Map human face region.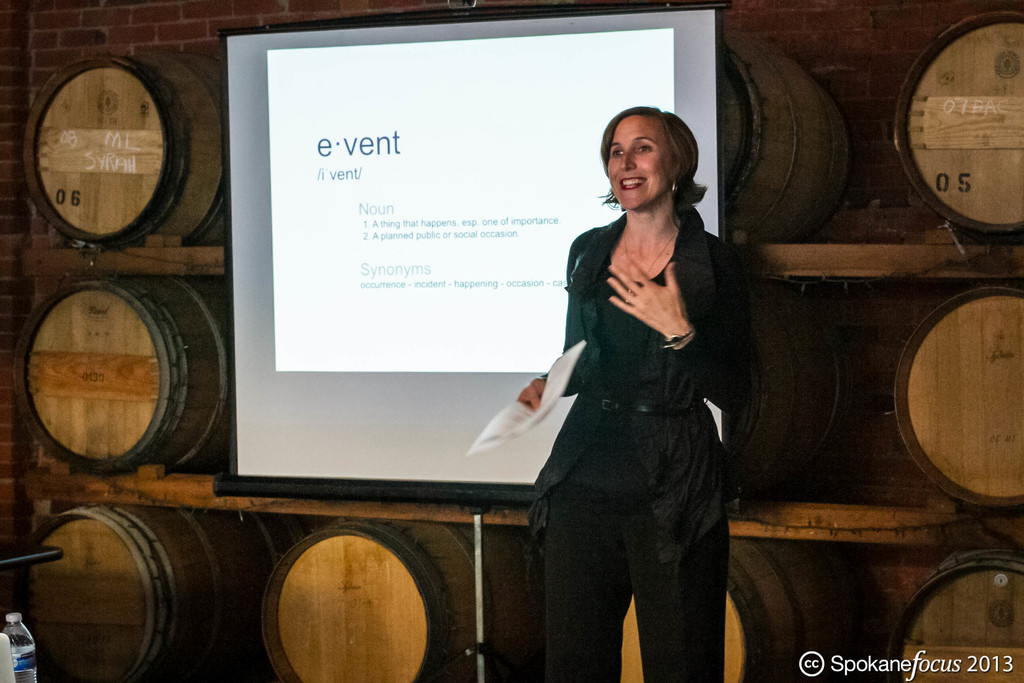
Mapped to <bbox>609, 114, 669, 210</bbox>.
